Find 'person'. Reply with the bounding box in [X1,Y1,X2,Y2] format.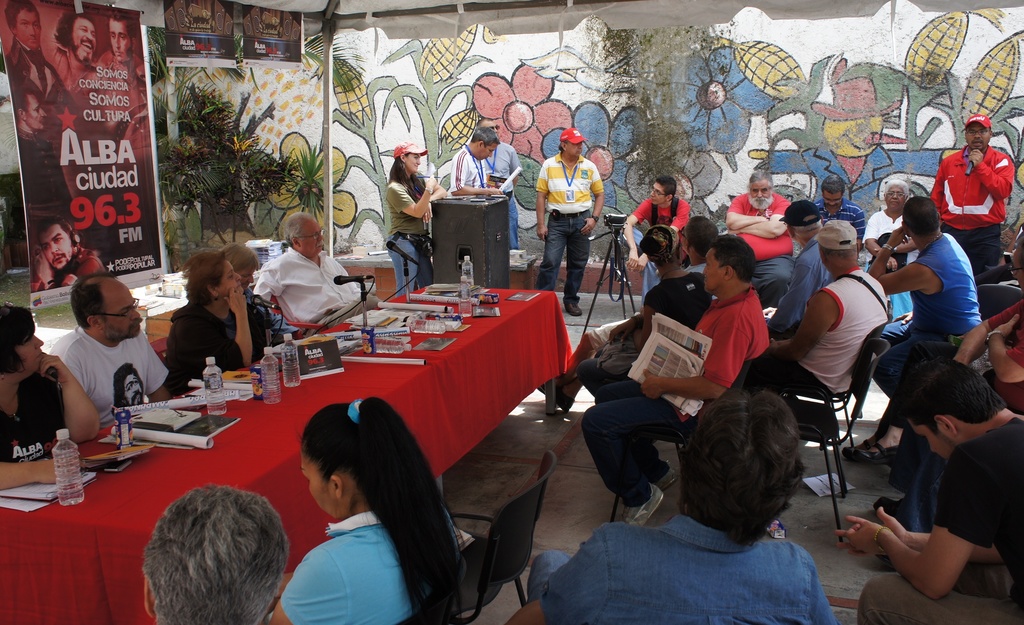
[540,113,612,309].
